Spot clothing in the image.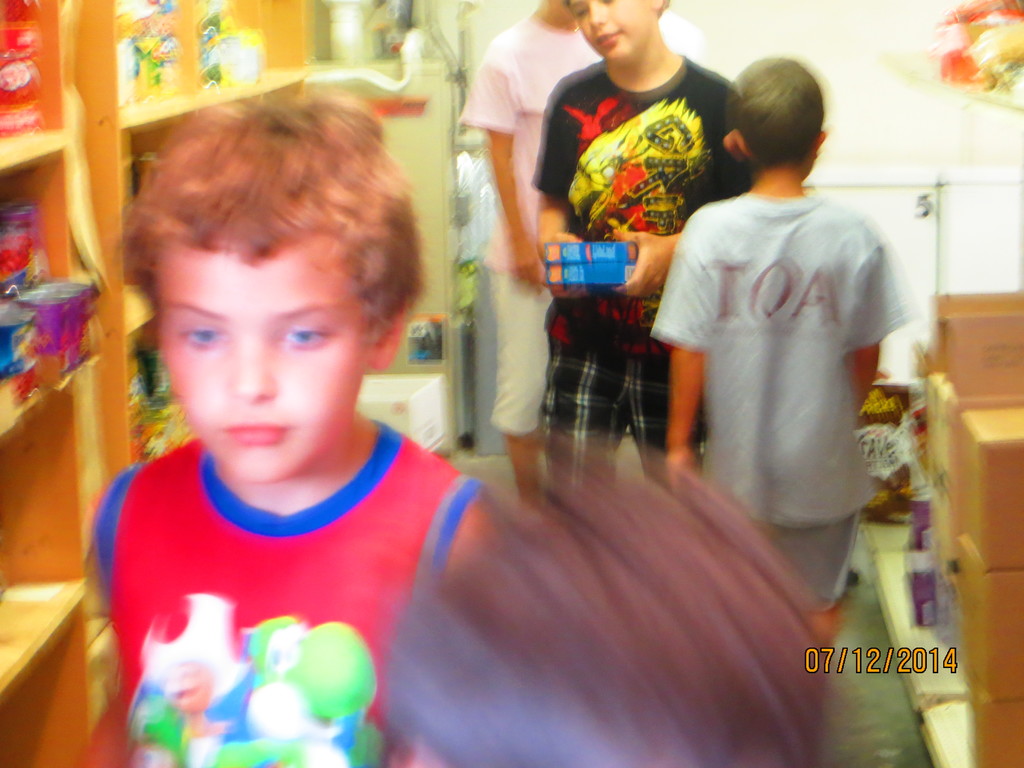
clothing found at detection(660, 119, 922, 569).
